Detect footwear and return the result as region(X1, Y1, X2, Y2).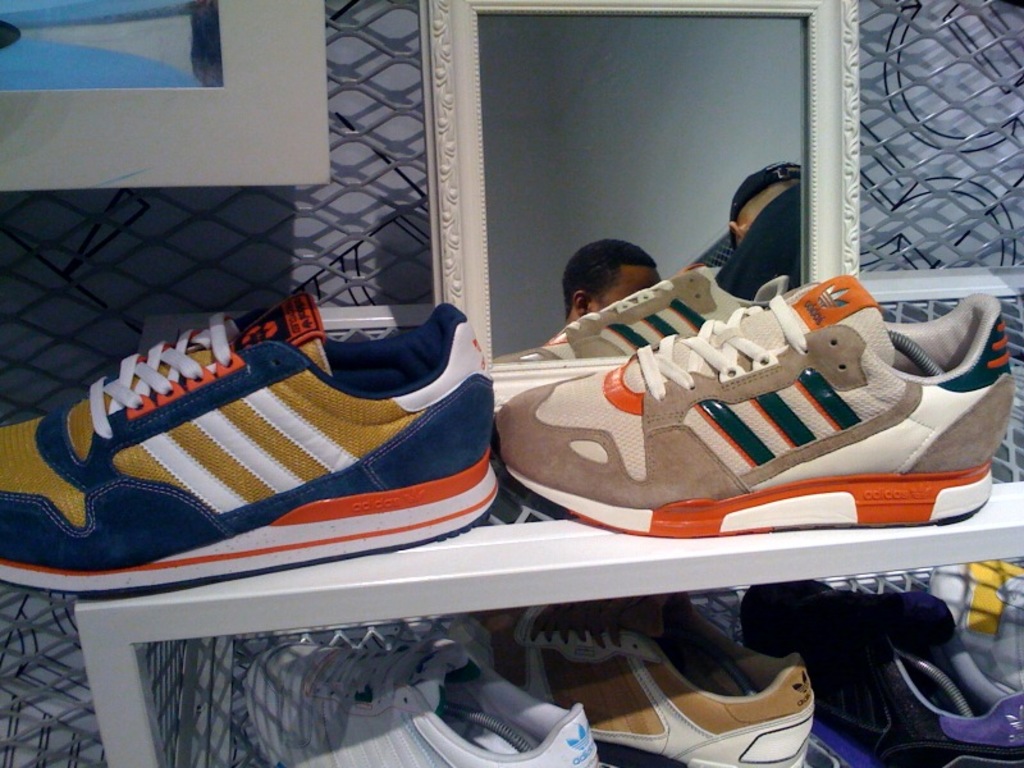
region(462, 589, 809, 767).
